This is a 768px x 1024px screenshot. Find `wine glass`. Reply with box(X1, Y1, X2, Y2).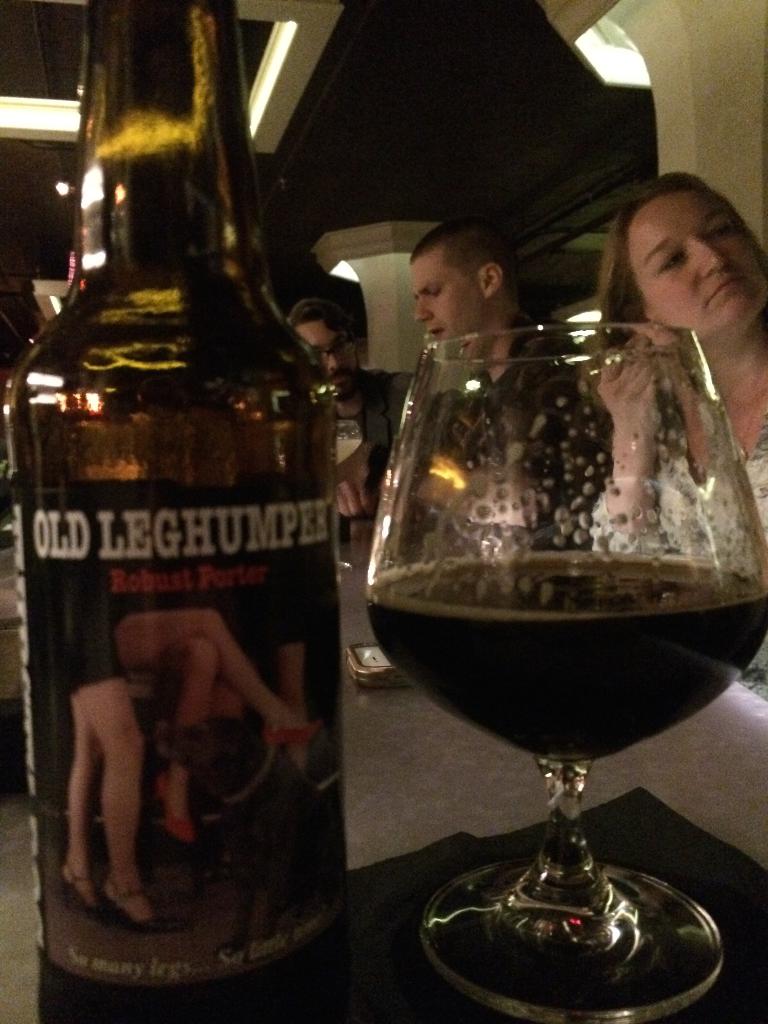
box(361, 318, 767, 1020).
